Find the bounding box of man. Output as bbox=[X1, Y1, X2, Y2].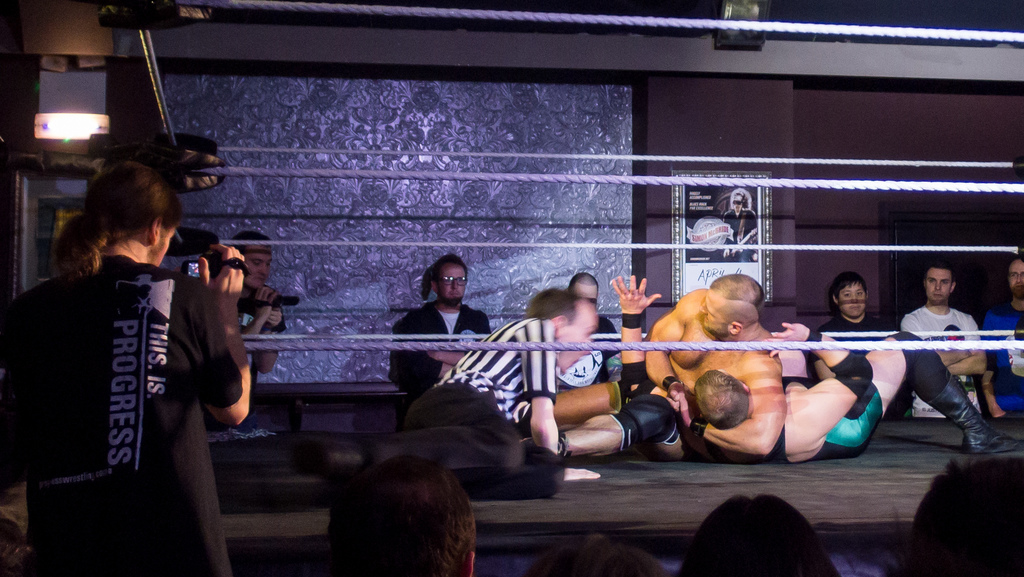
bbox=[390, 256, 495, 398].
